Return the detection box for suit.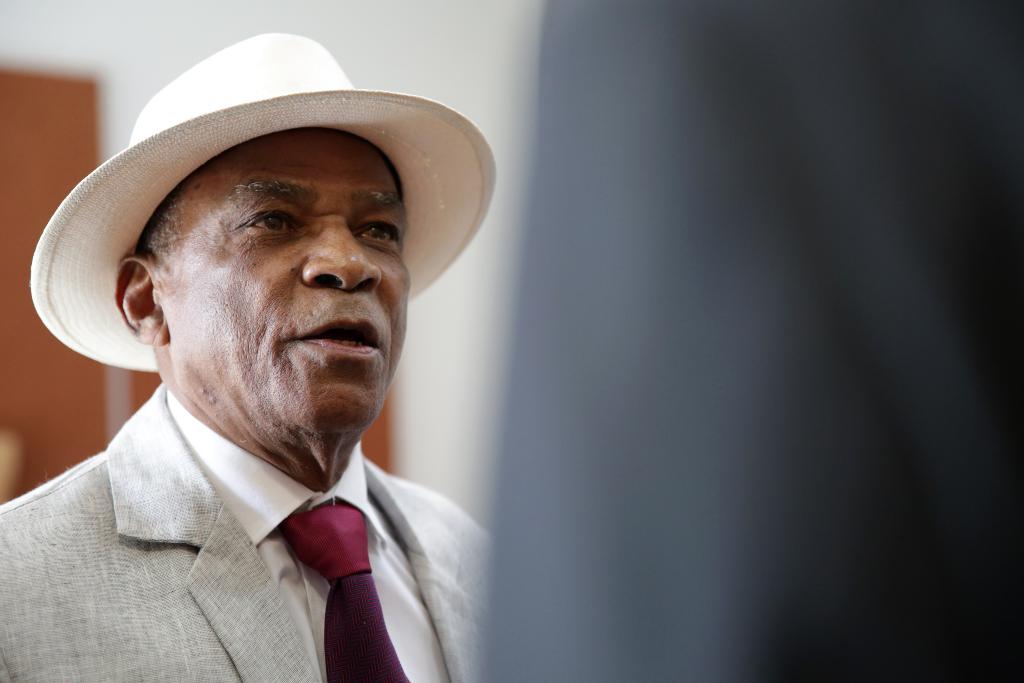
region(0, 315, 531, 668).
